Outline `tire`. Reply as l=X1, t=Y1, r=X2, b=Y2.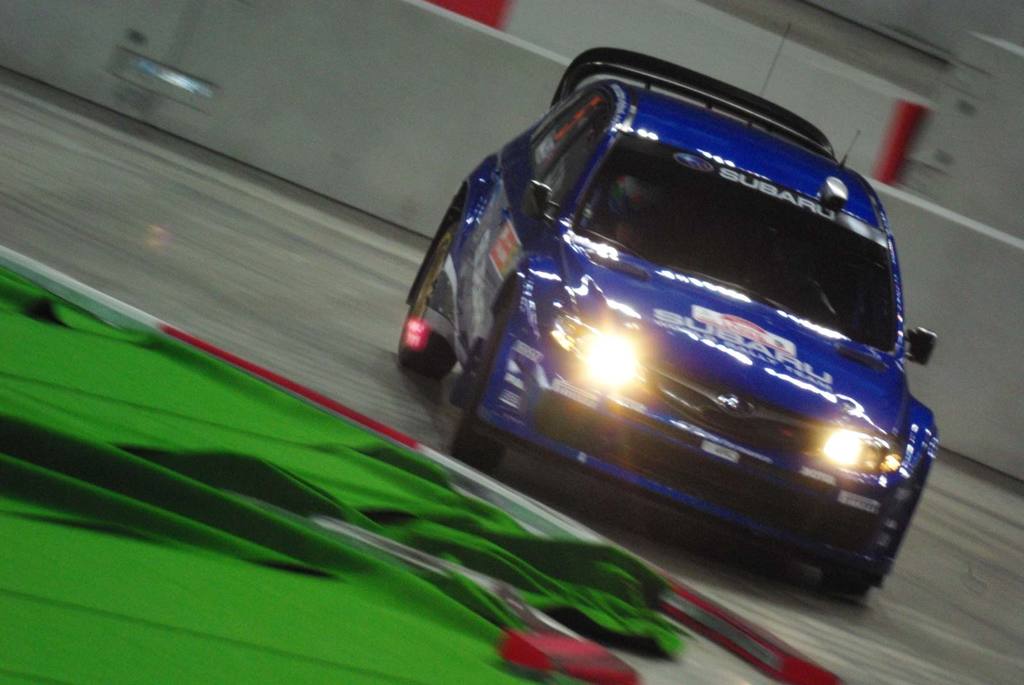
l=827, t=572, r=872, b=592.
